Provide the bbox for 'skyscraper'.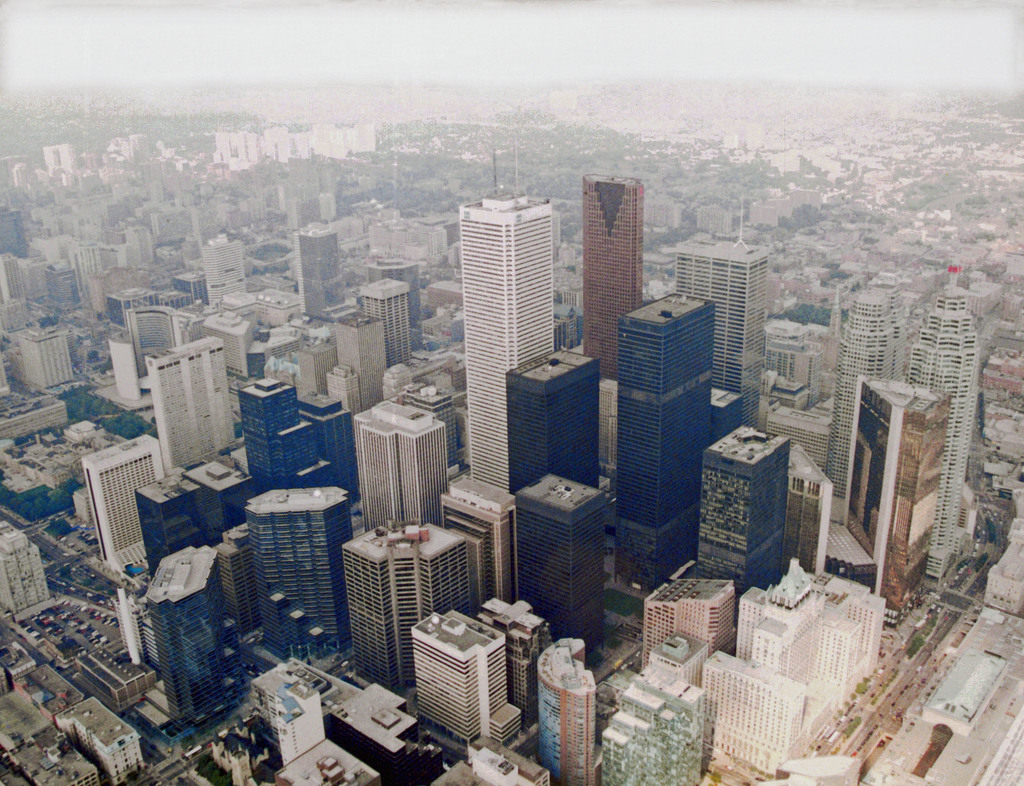
508,344,598,487.
